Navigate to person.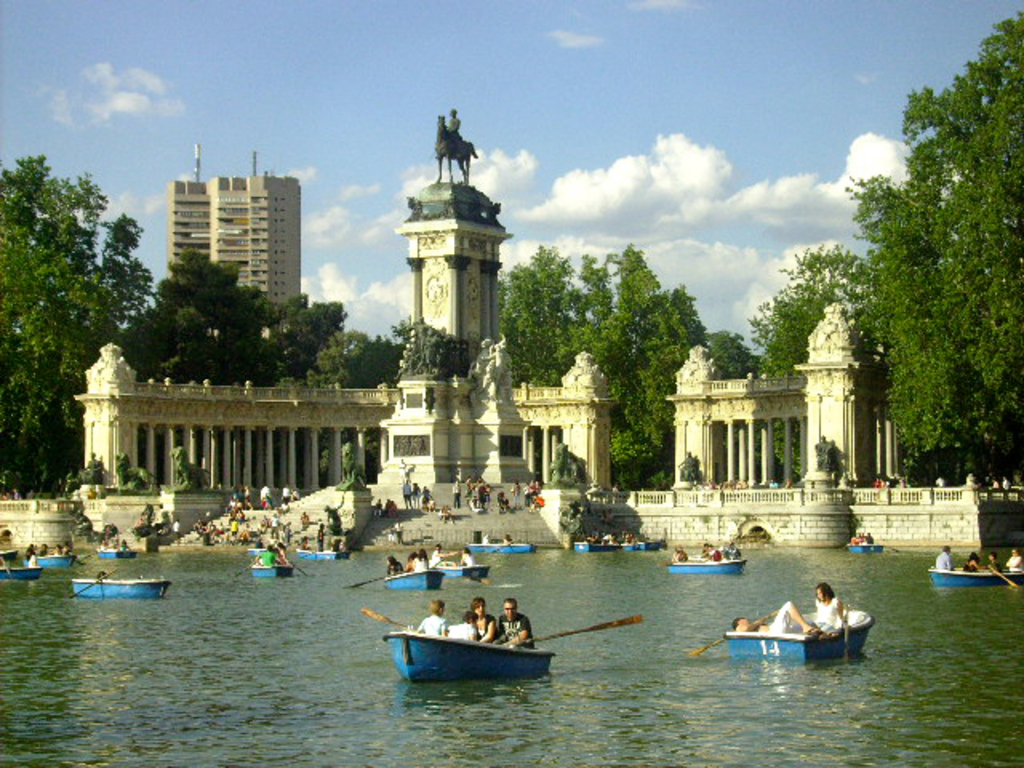
Navigation target: <region>709, 547, 725, 560</region>.
